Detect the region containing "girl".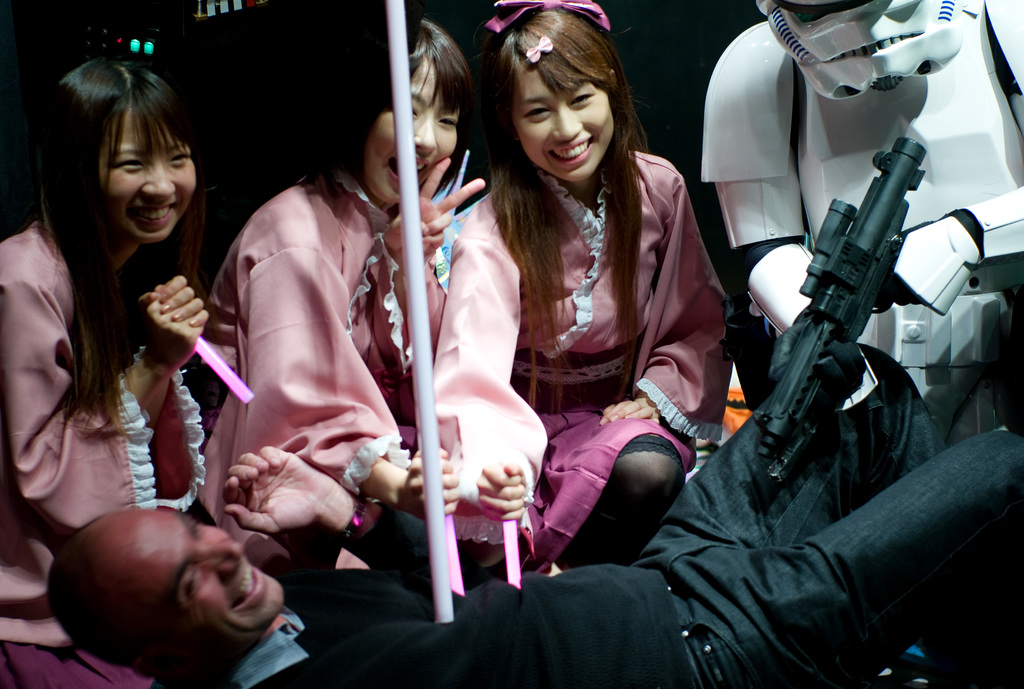
2:57:252:688.
